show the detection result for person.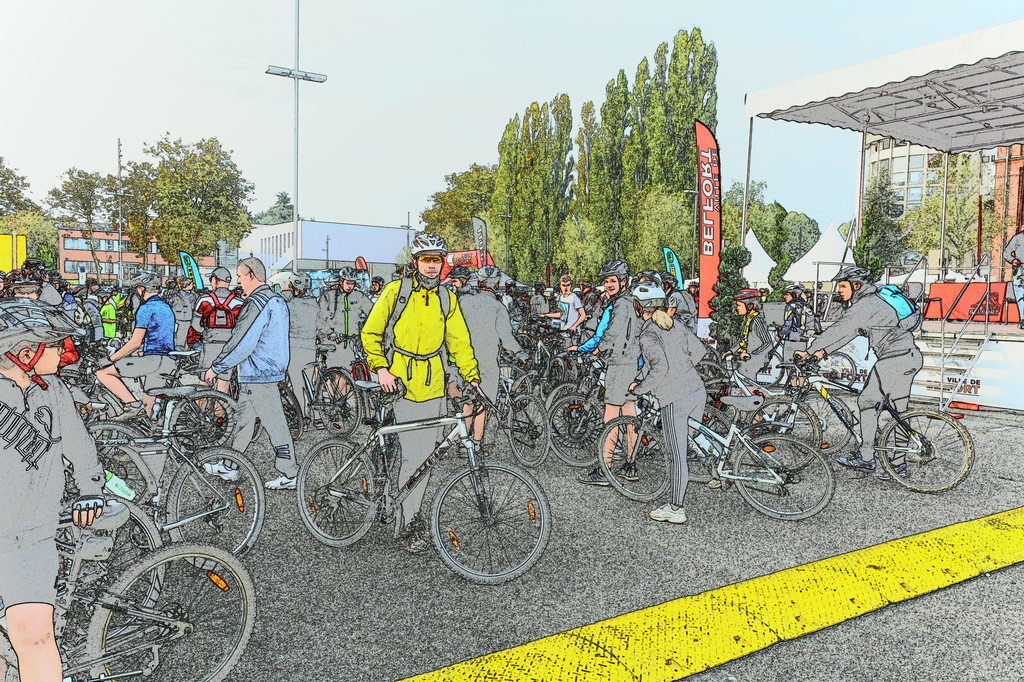
bbox=(109, 276, 181, 377).
